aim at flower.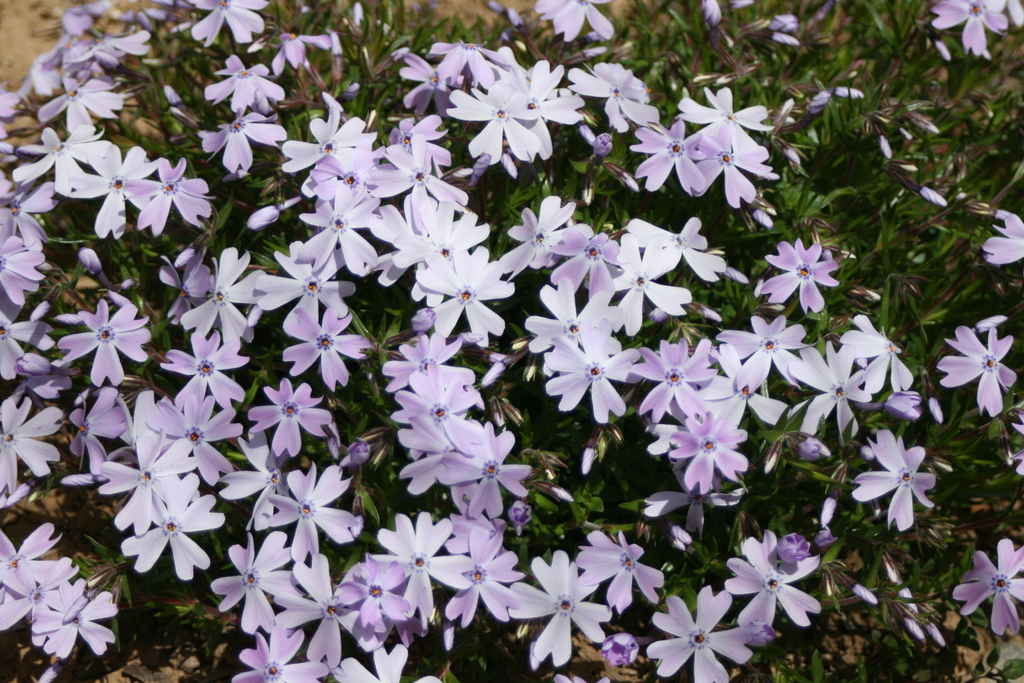
Aimed at bbox(927, 393, 944, 425).
